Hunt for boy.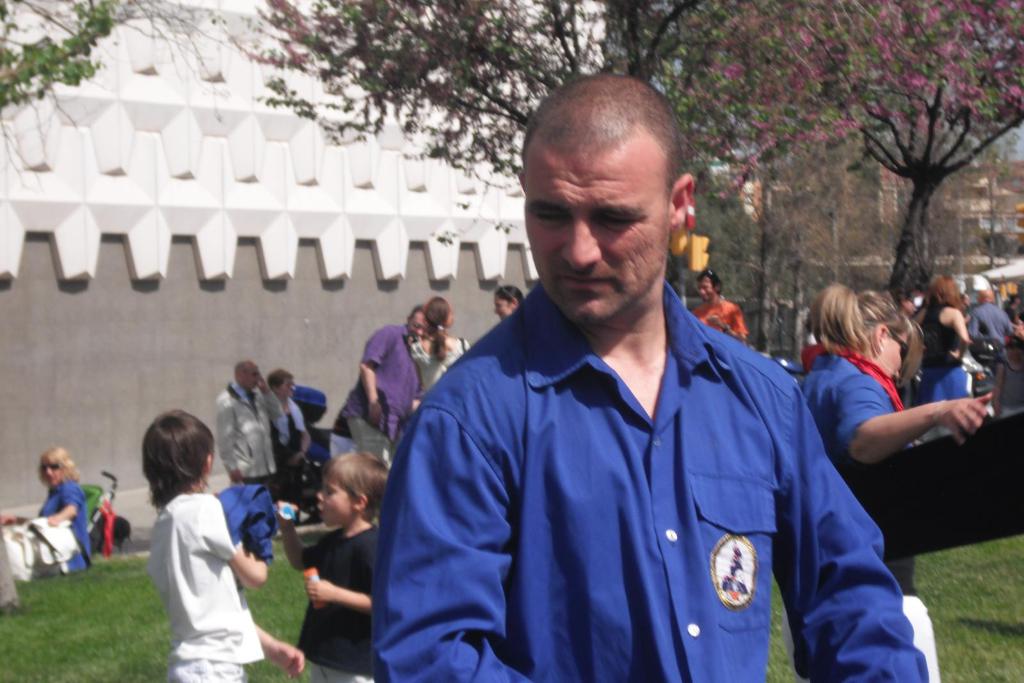
Hunted down at locate(106, 405, 287, 671).
